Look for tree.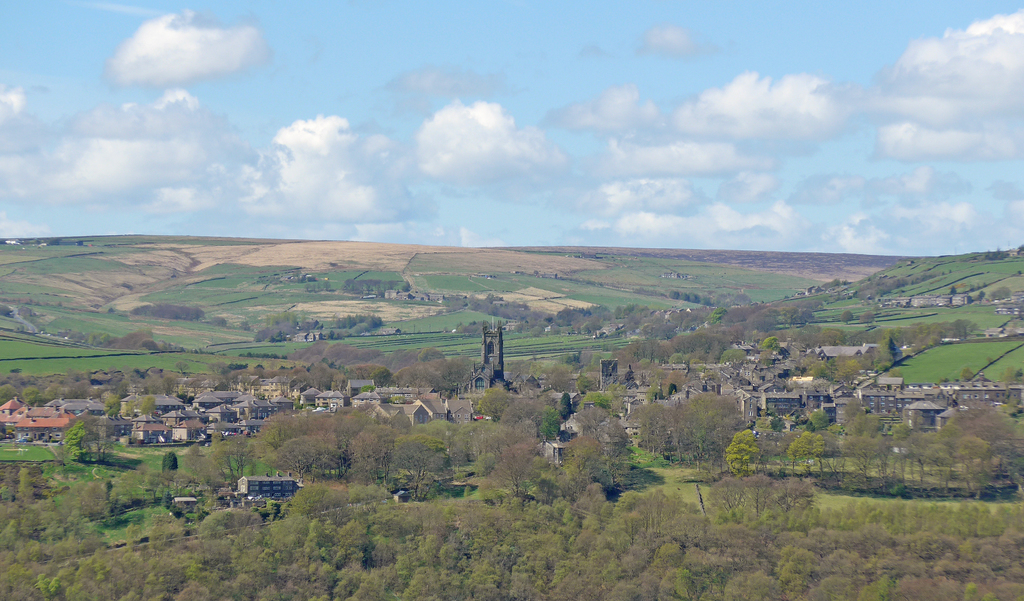
Found: 17,465,34,499.
